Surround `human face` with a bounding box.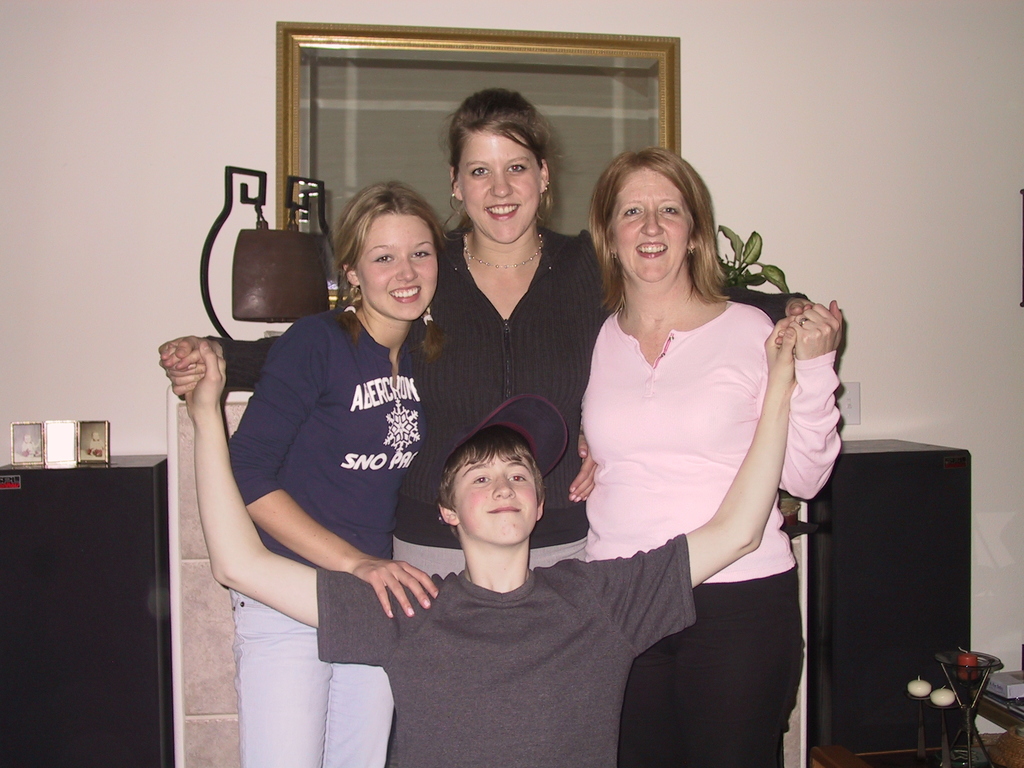
bbox=(360, 217, 438, 324).
